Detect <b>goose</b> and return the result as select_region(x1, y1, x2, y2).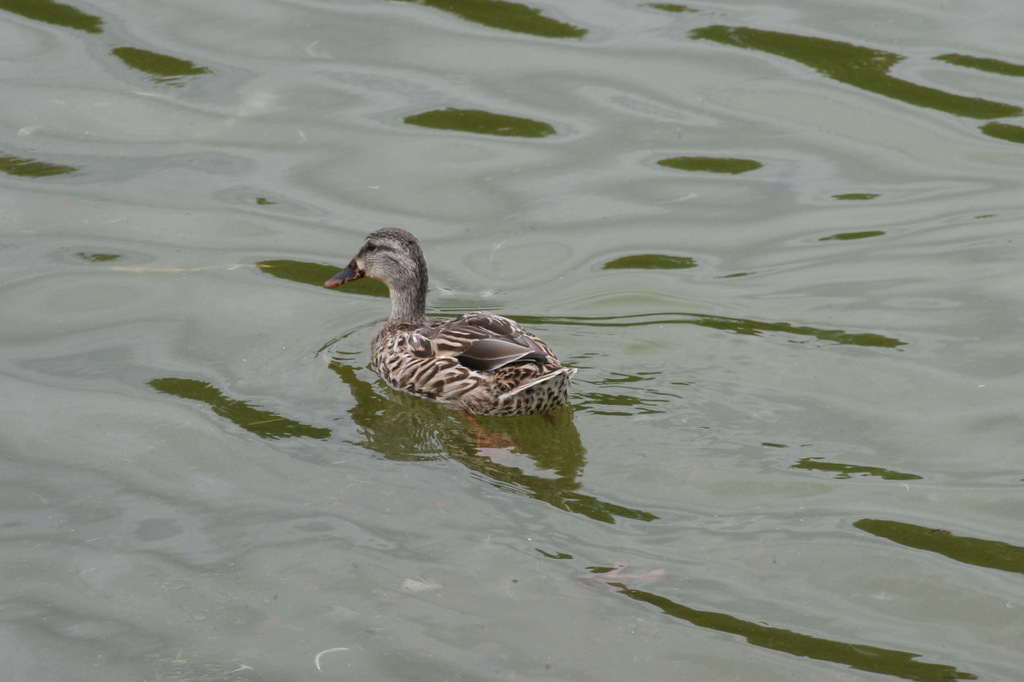
select_region(328, 230, 574, 424).
